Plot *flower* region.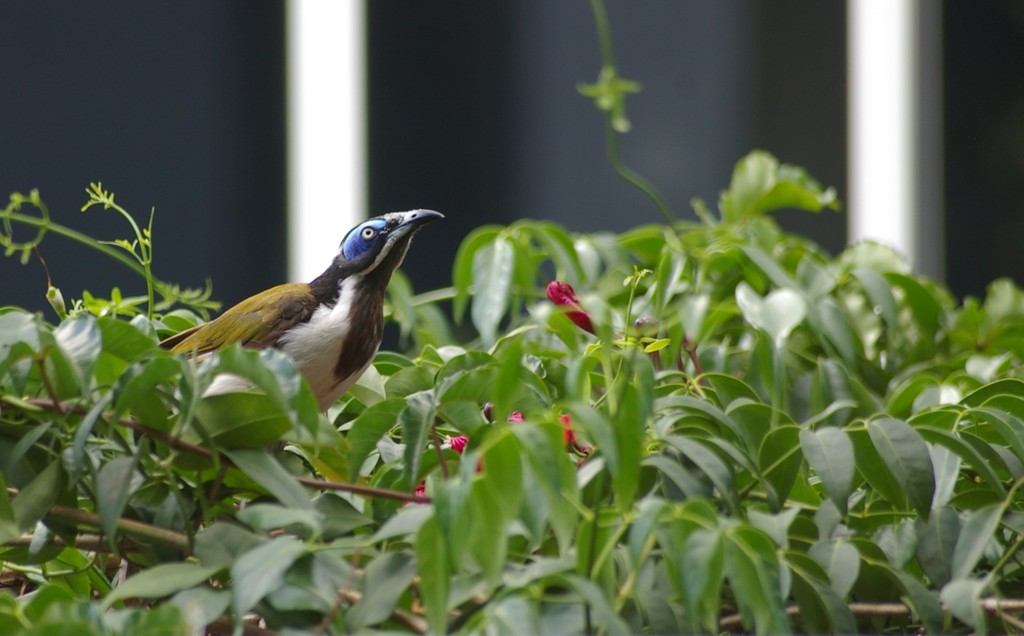
Plotted at [544,280,596,336].
